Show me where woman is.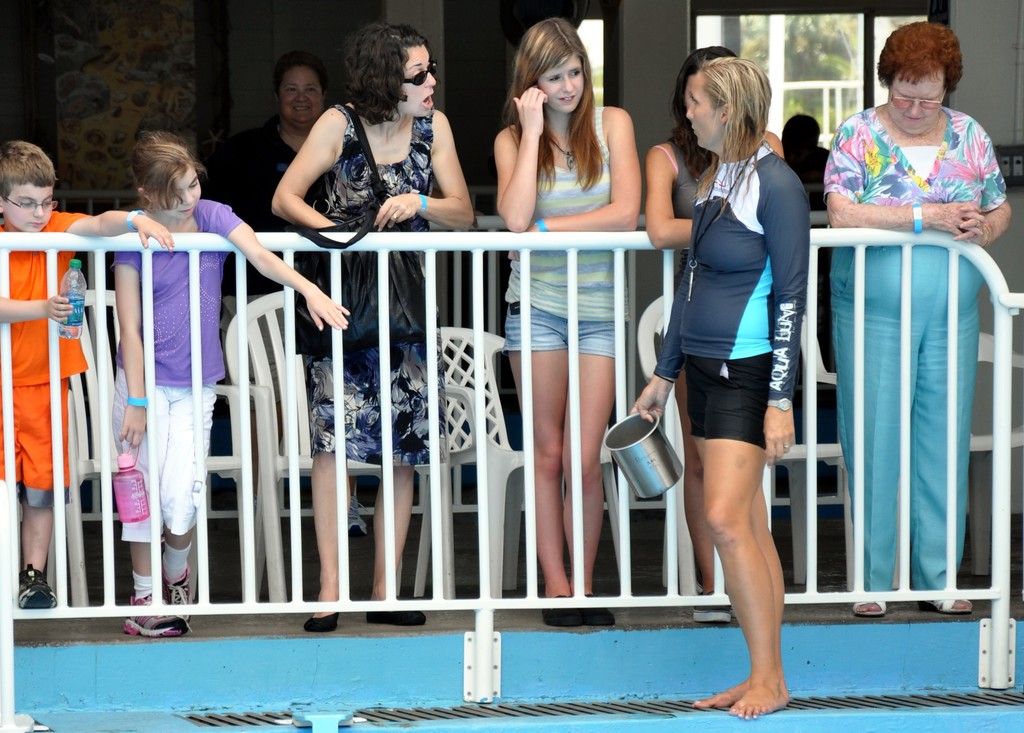
woman is at rect(488, 13, 640, 623).
